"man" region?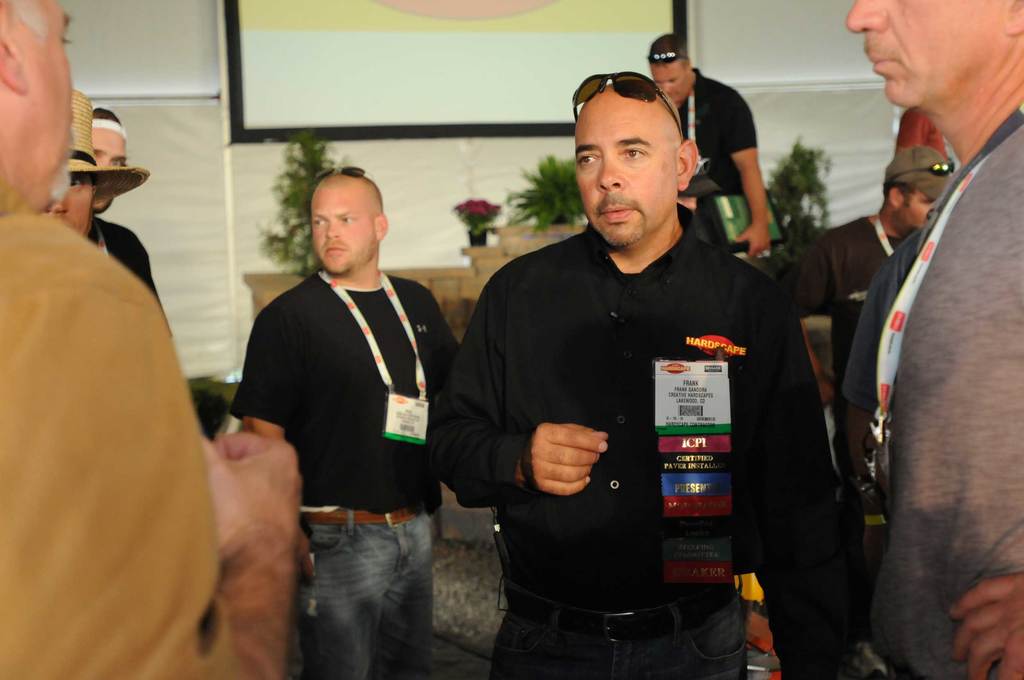
90, 103, 184, 338
